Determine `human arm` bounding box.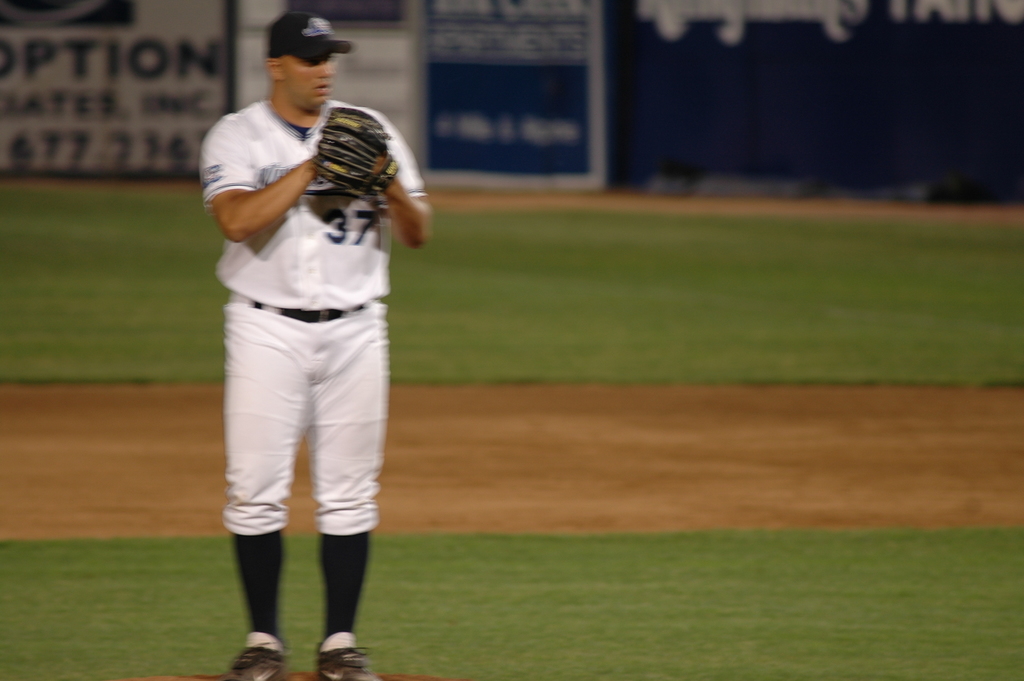
Determined: (209, 151, 308, 233).
